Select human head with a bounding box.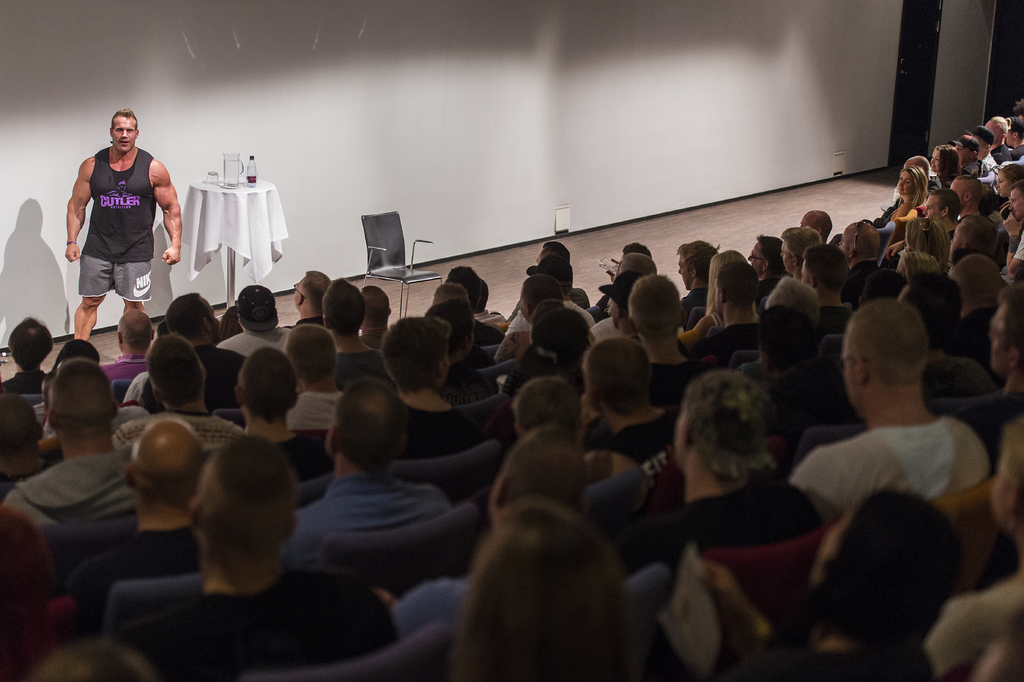
947,176,981,209.
